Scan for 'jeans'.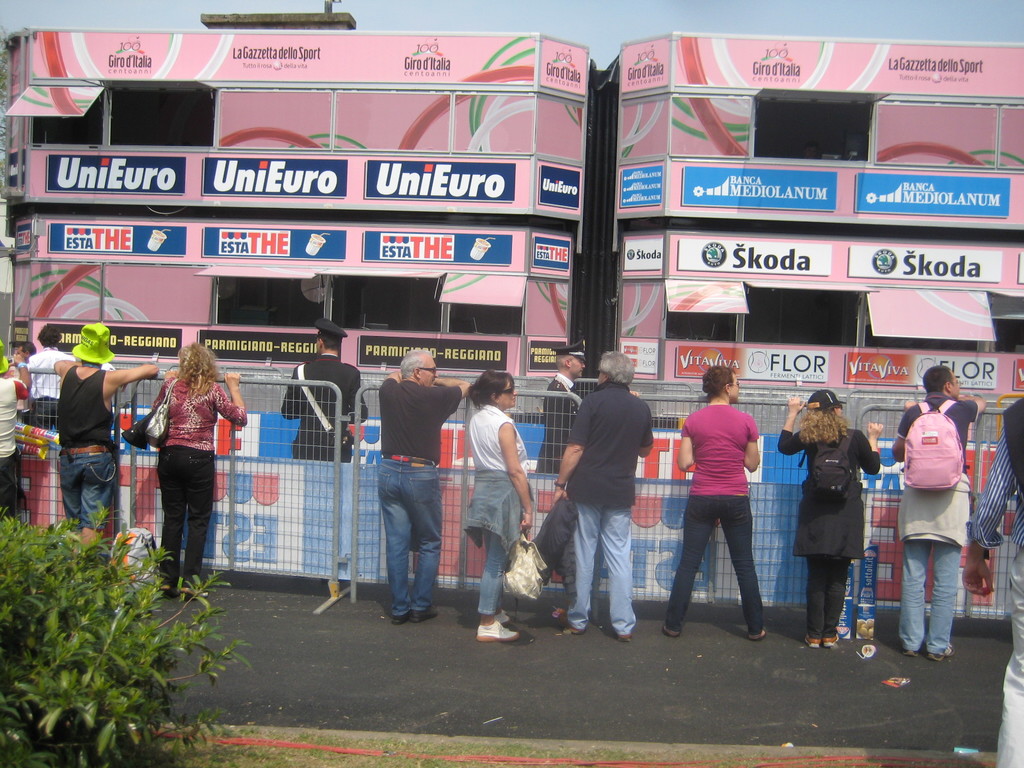
Scan result: pyautogui.locateOnScreen(486, 535, 509, 621).
